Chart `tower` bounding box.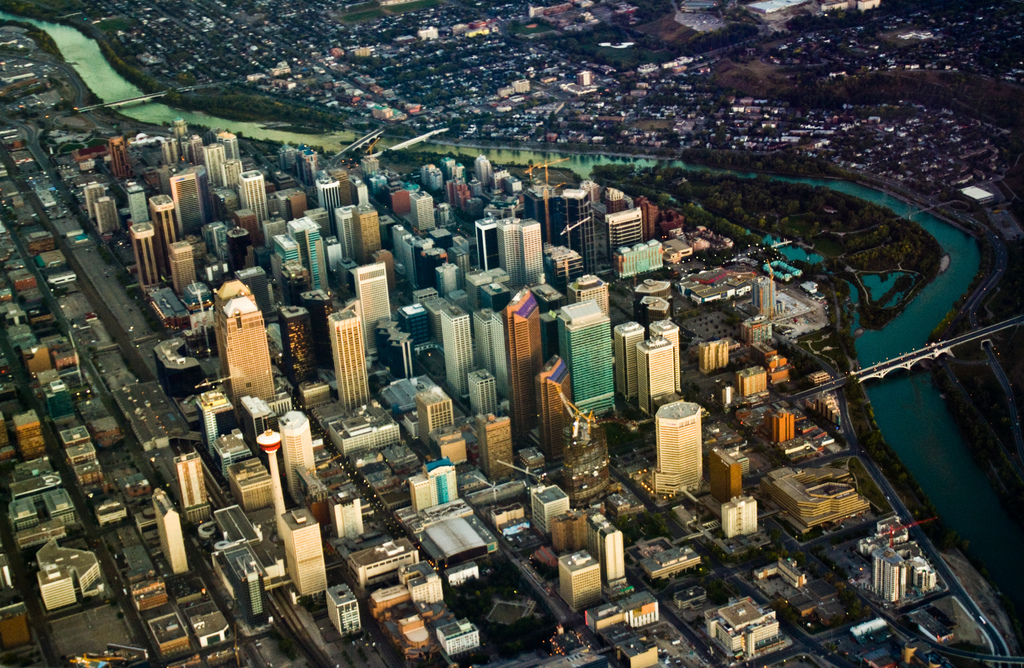
Charted: x1=323 y1=312 x2=366 y2=401.
